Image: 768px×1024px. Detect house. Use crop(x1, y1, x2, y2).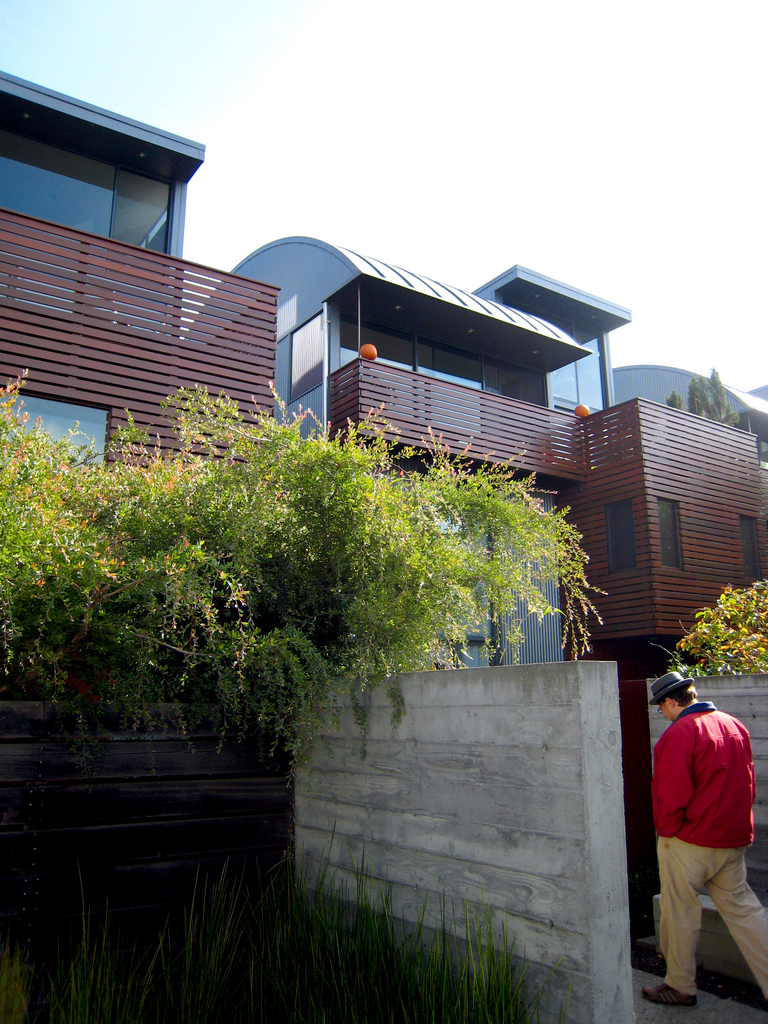
crop(189, 264, 767, 690).
